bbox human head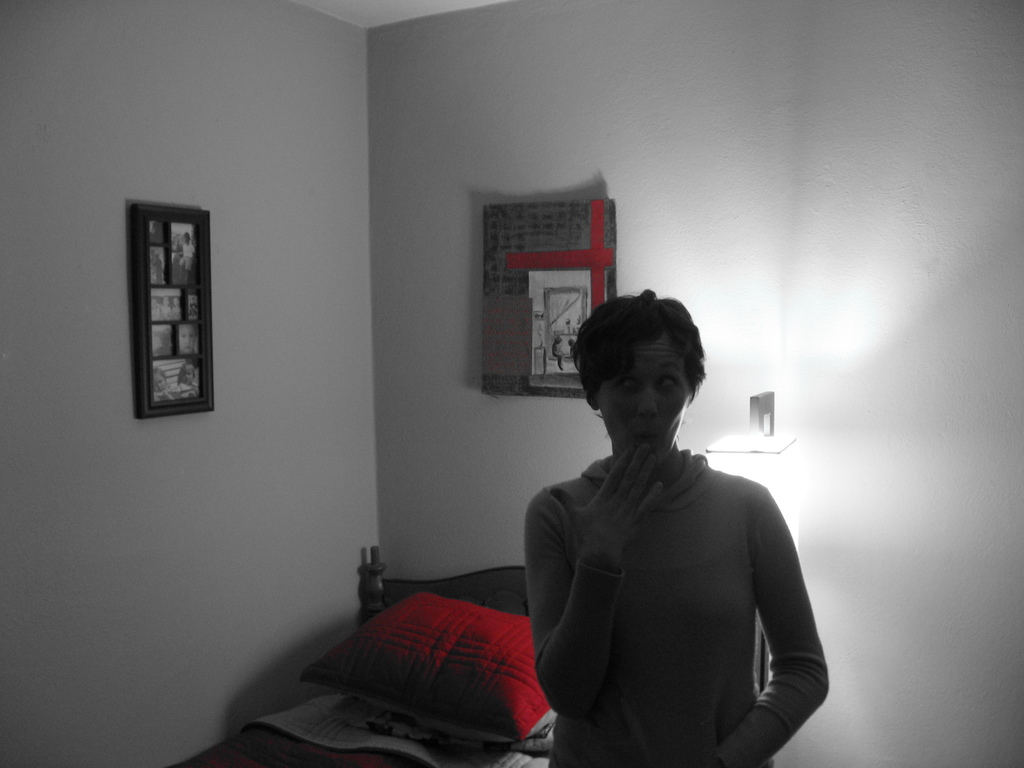
179/365/196/385
